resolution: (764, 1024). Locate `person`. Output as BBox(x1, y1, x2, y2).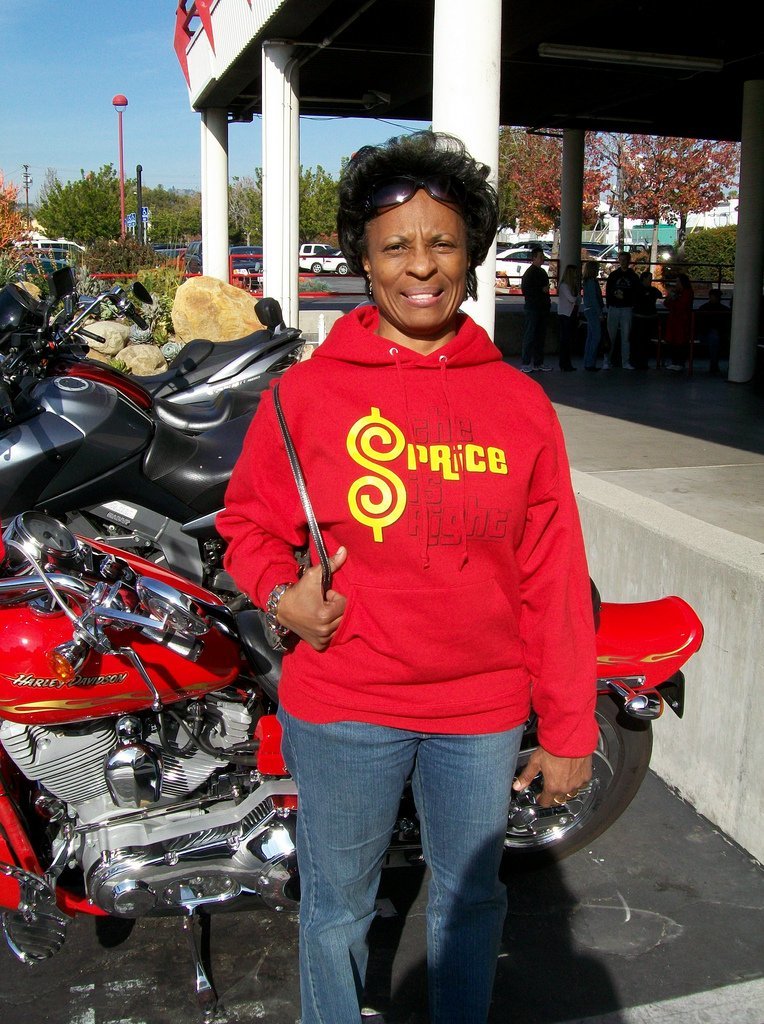
BBox(511, 247, 556, 378).
